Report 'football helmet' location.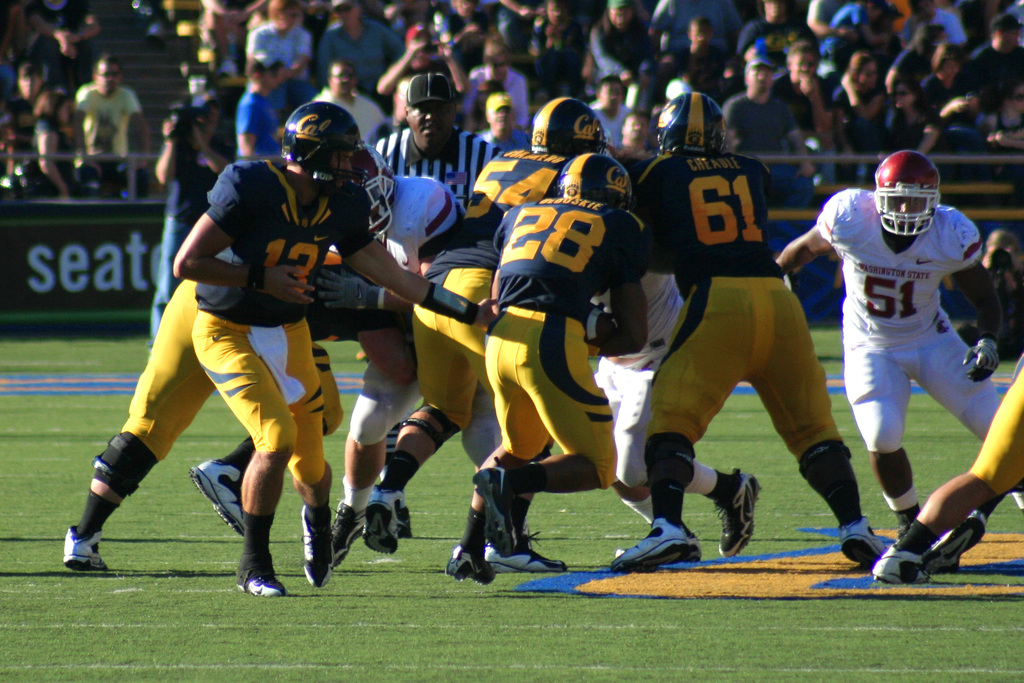
Report: l=367, t=142, r=395, b=236.
